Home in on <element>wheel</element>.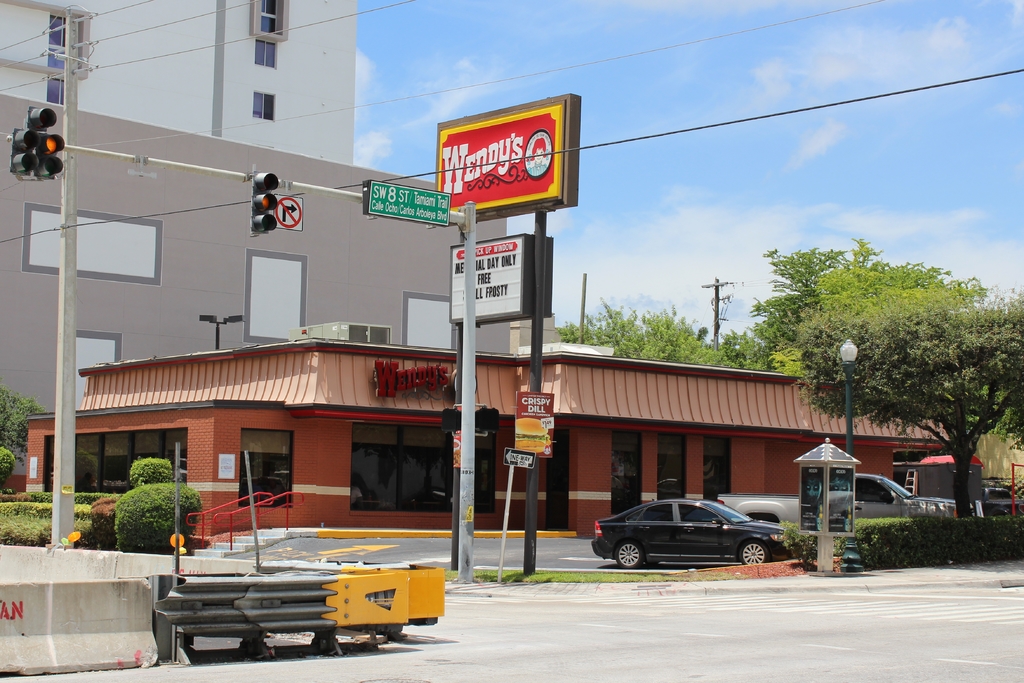
Homed in at 739 541 765 568.
